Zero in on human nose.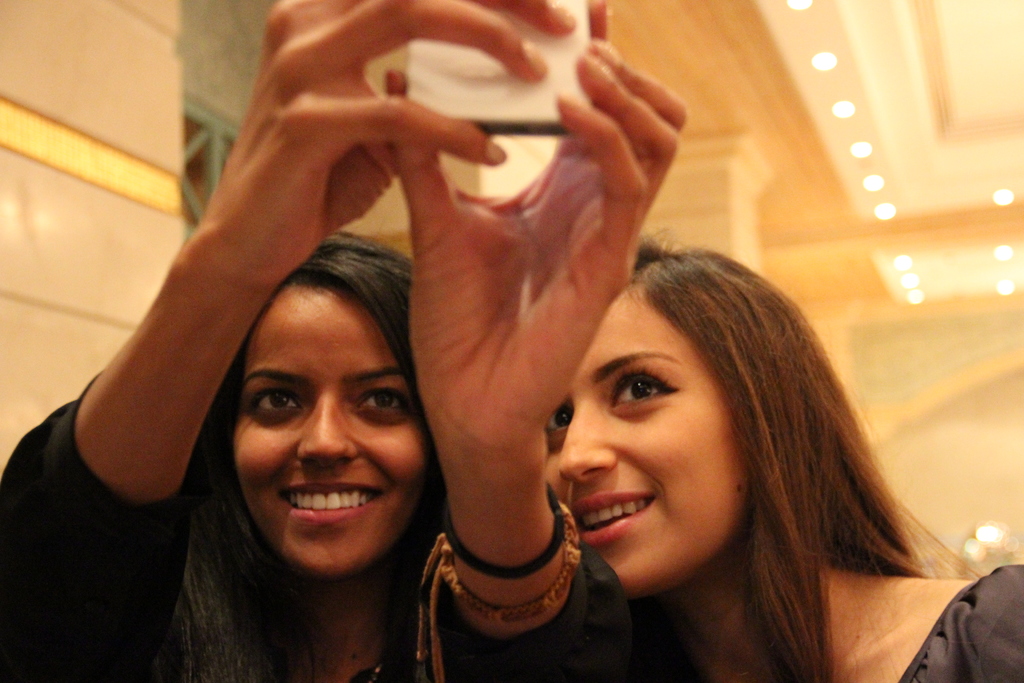
Zeroed in: (x1=557, y1=404, x2=618, y2=482).
